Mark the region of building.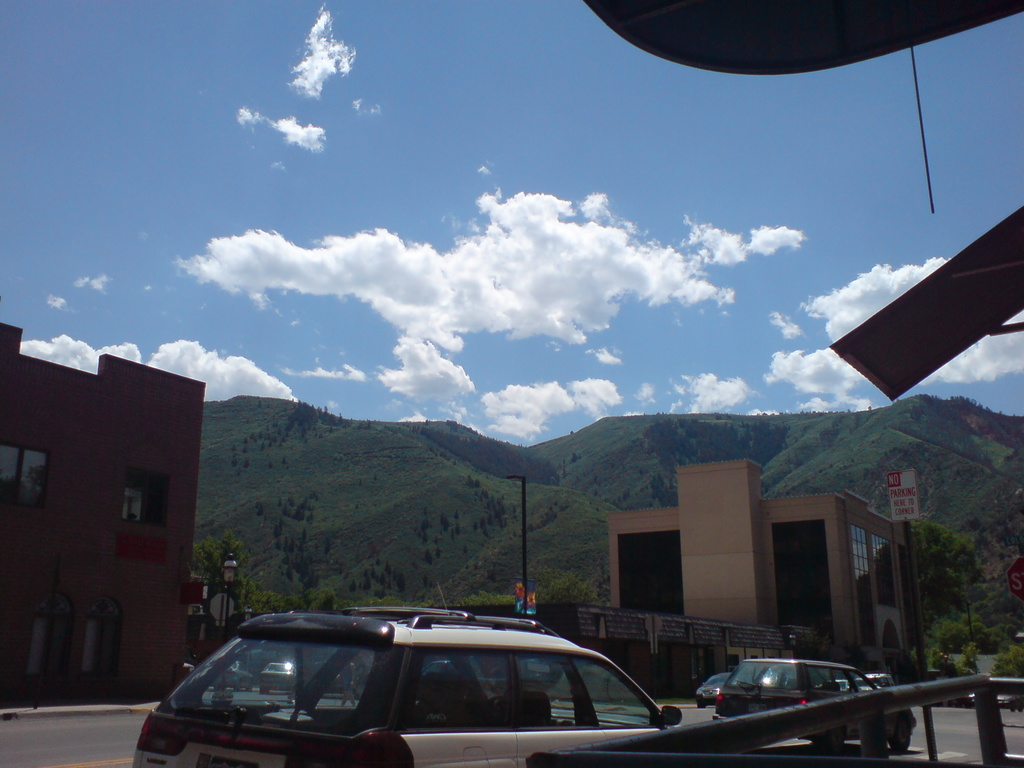
Region: pyautogui.locateOnScreen(609, 454, 913, 680).
